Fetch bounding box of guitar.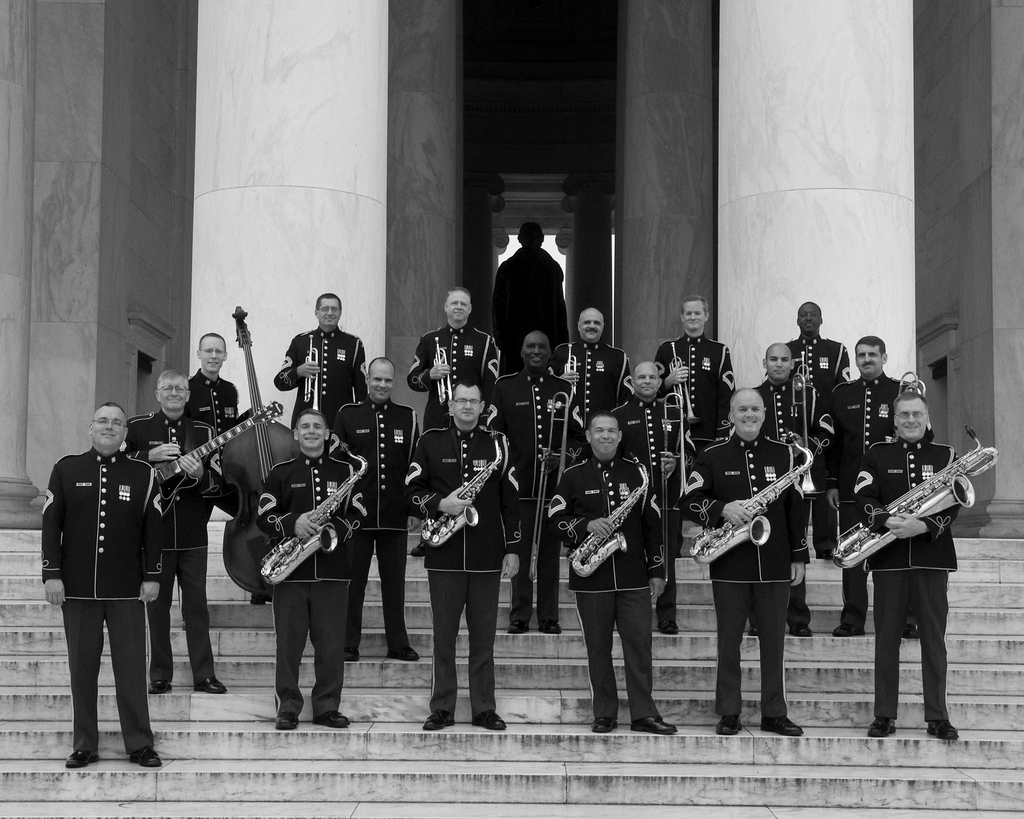
Bbox: BBox(144, 395, 286, 516).
